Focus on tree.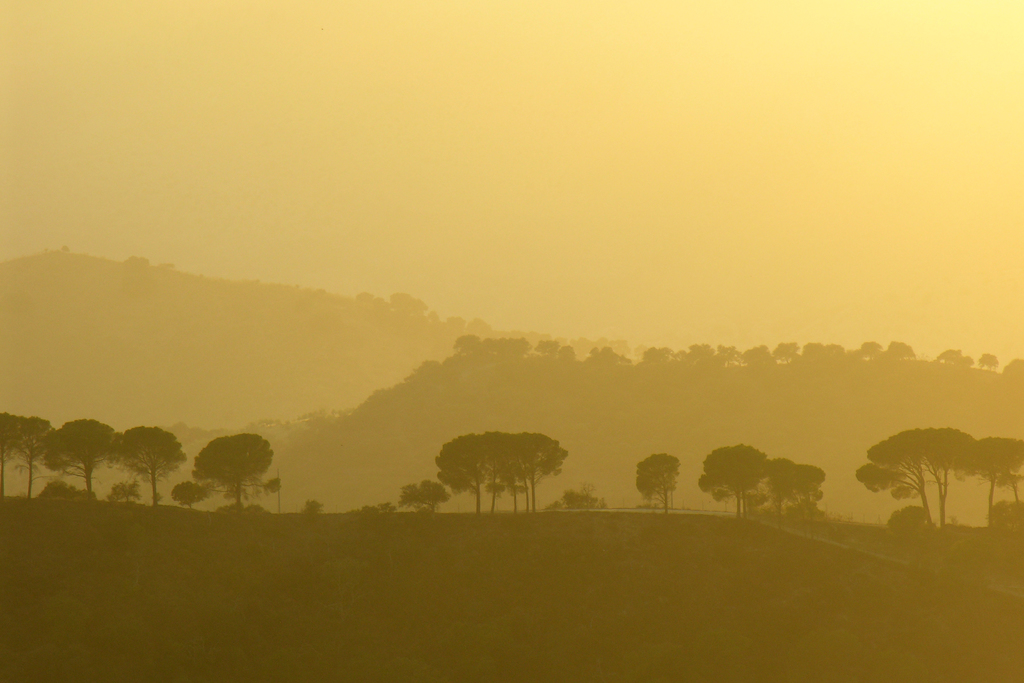
Focused at rect(120, 247, 152, 274).
